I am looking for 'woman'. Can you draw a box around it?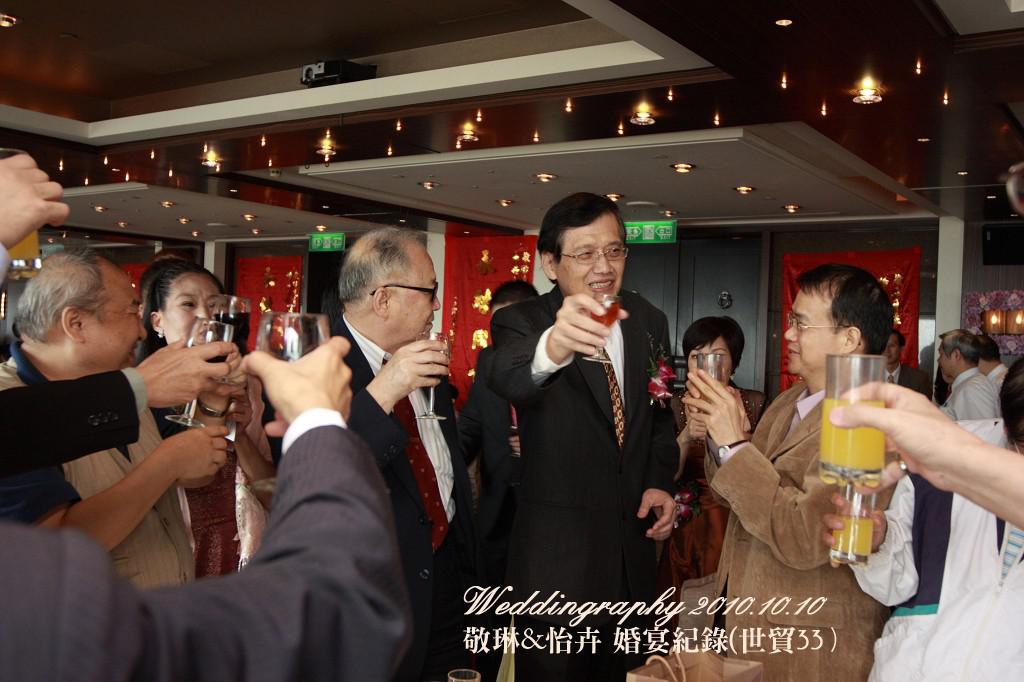
Sure, the bounding box is x1=669 y1=321 x2=774 y2=624.
